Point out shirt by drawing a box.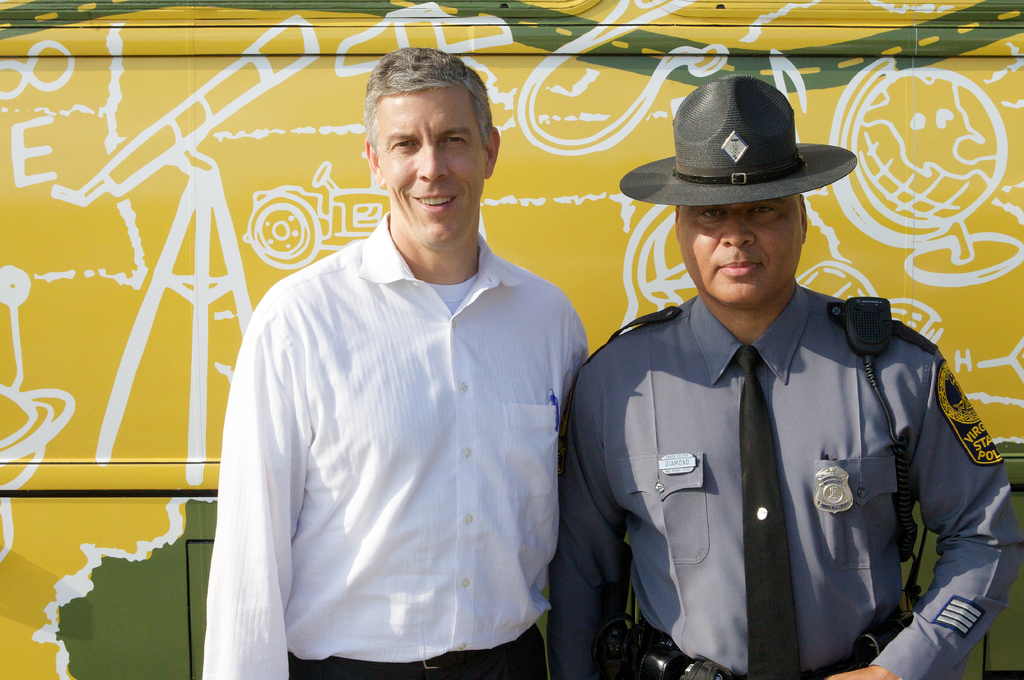
[left=551, top=277, right=1023, bottom=679].
